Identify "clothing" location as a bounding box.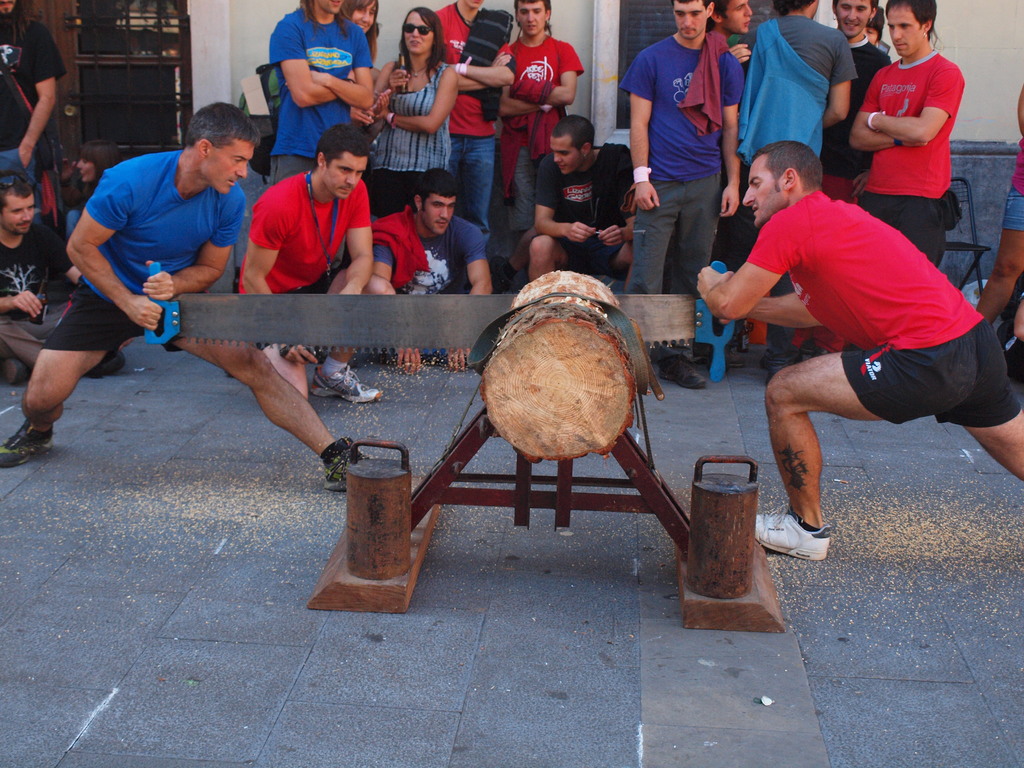
crop(437, 0, 509, 230).
